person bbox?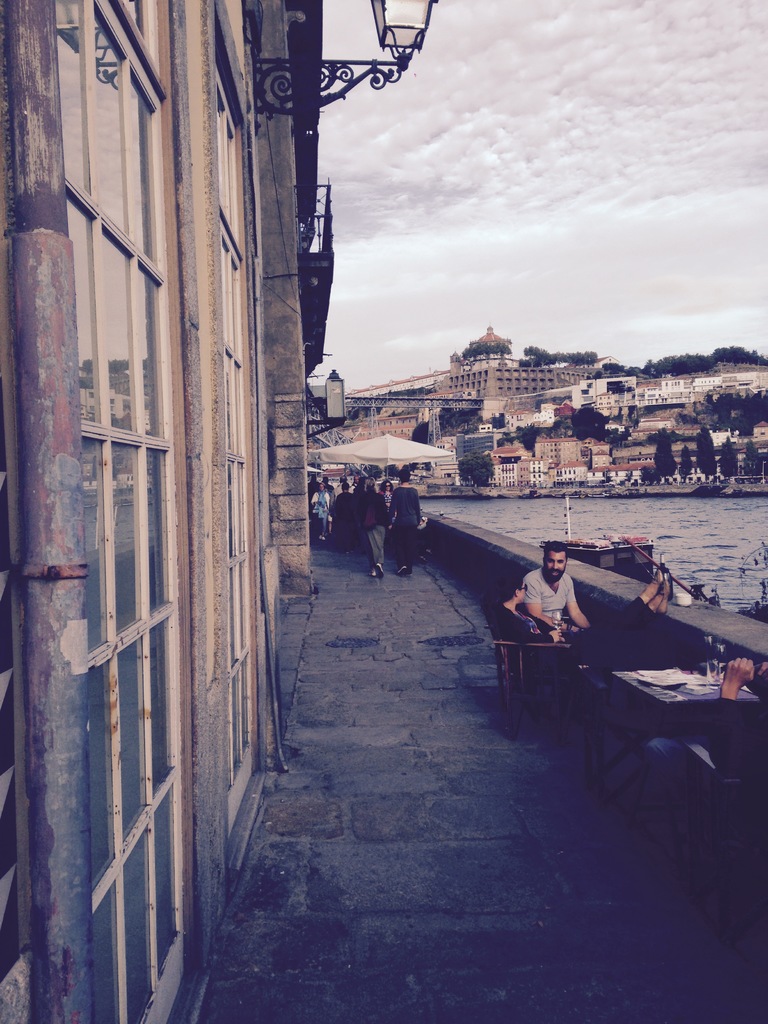
l=359, t=470, r=396, b=575
